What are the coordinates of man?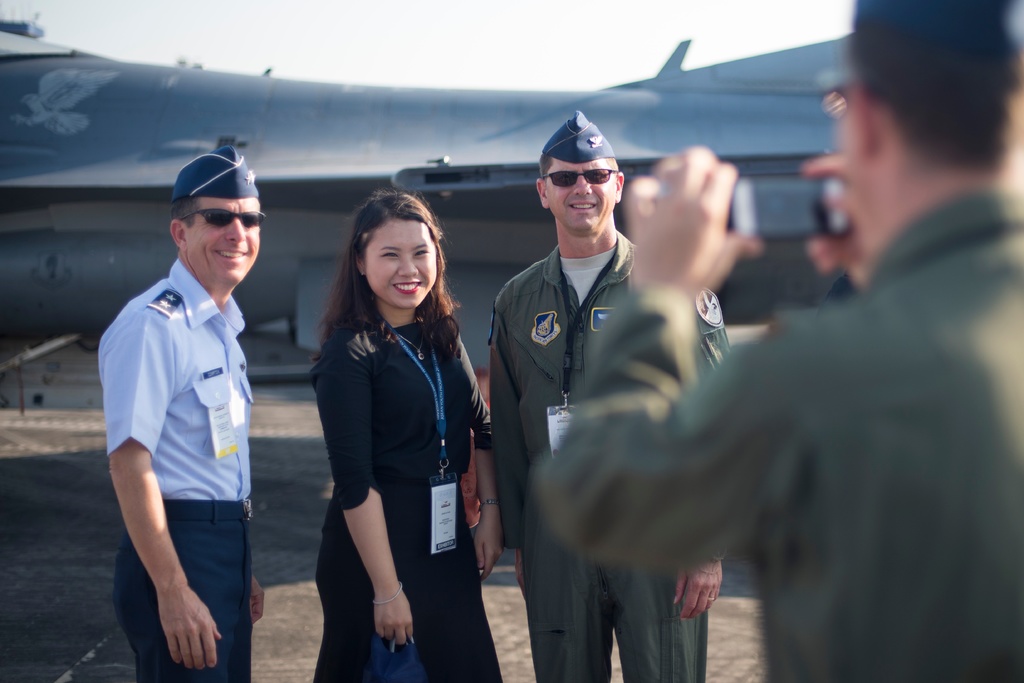
<region>490, 111, 732, 682</region>.
